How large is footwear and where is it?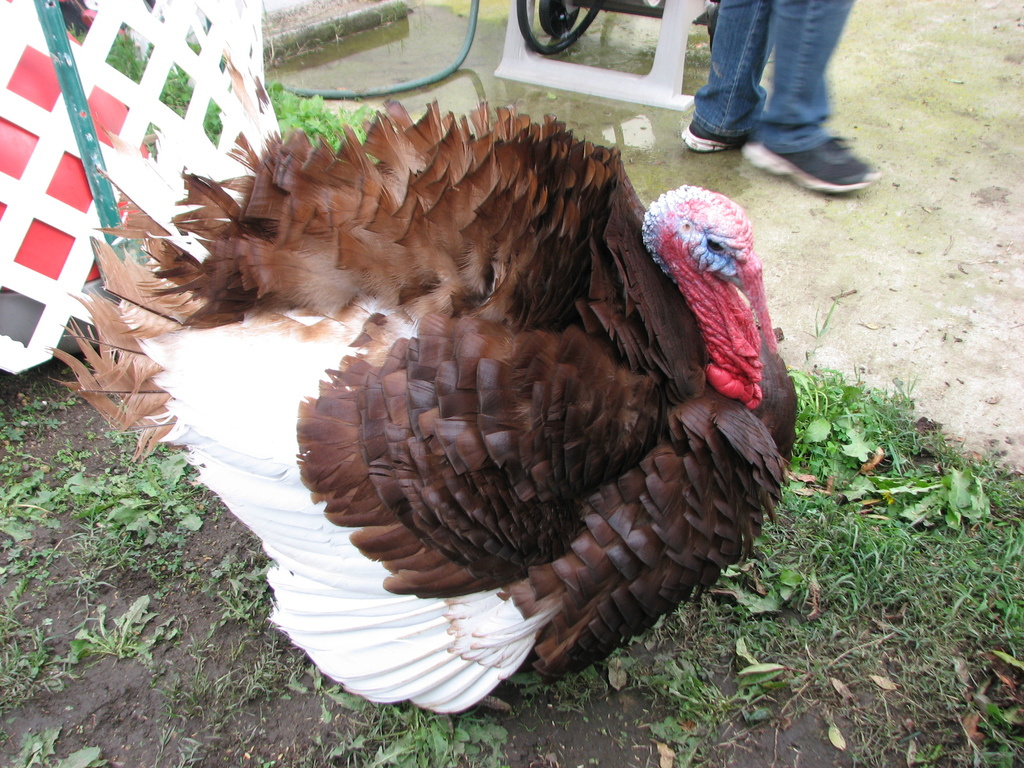
Bounding box: locate(683, 124, 735, 151).
